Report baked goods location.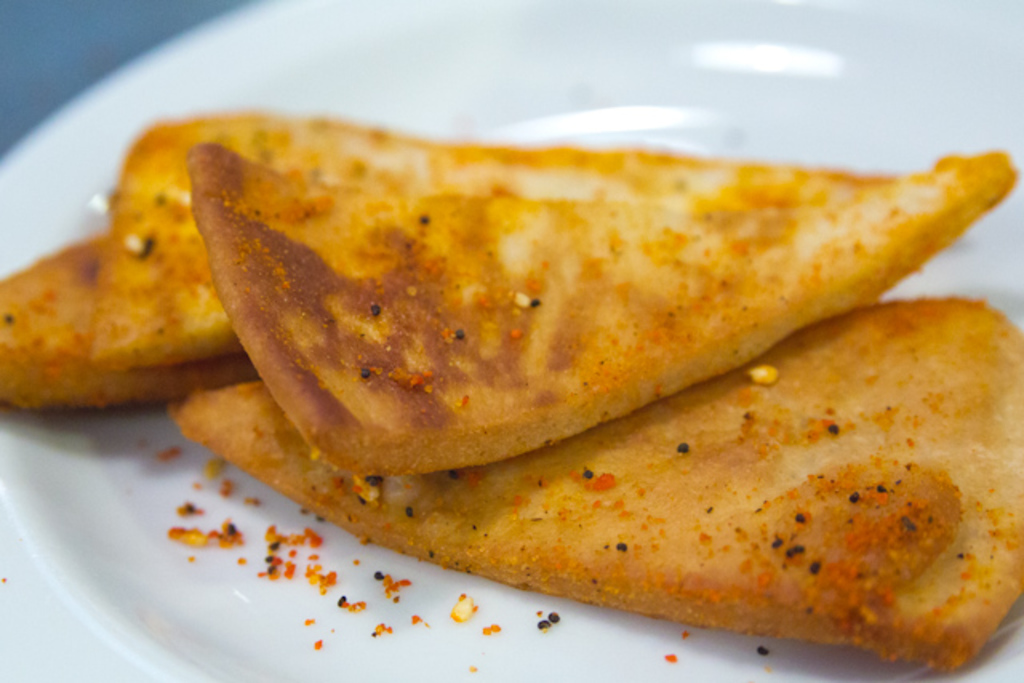
Report: 173 293 1022 678.
